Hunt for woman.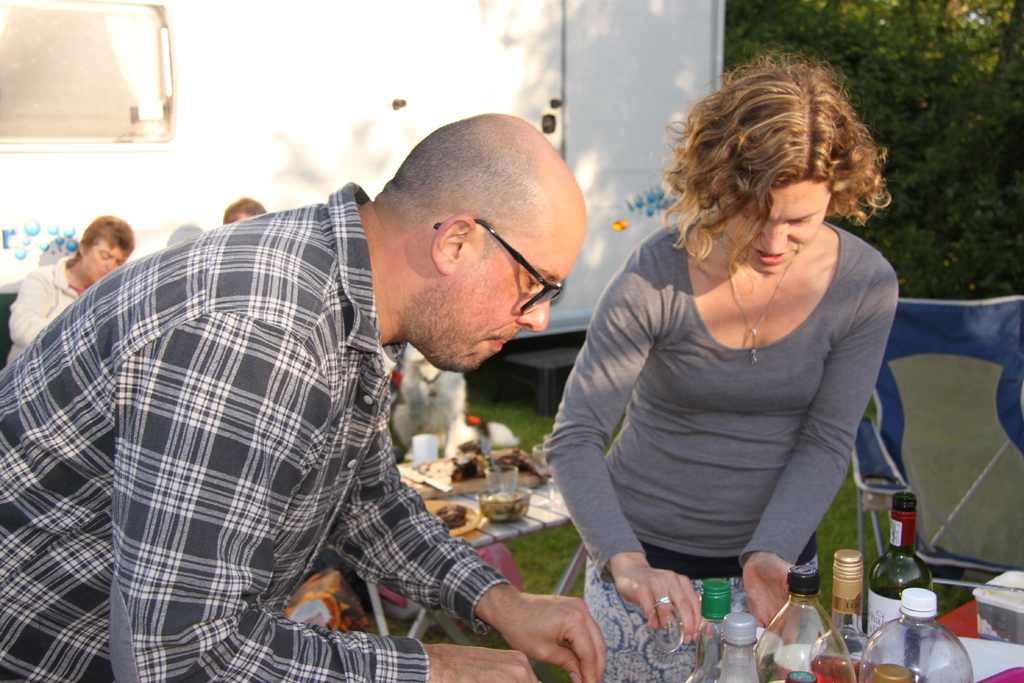
Hunted down at box=[8, 210, 135, 367].
